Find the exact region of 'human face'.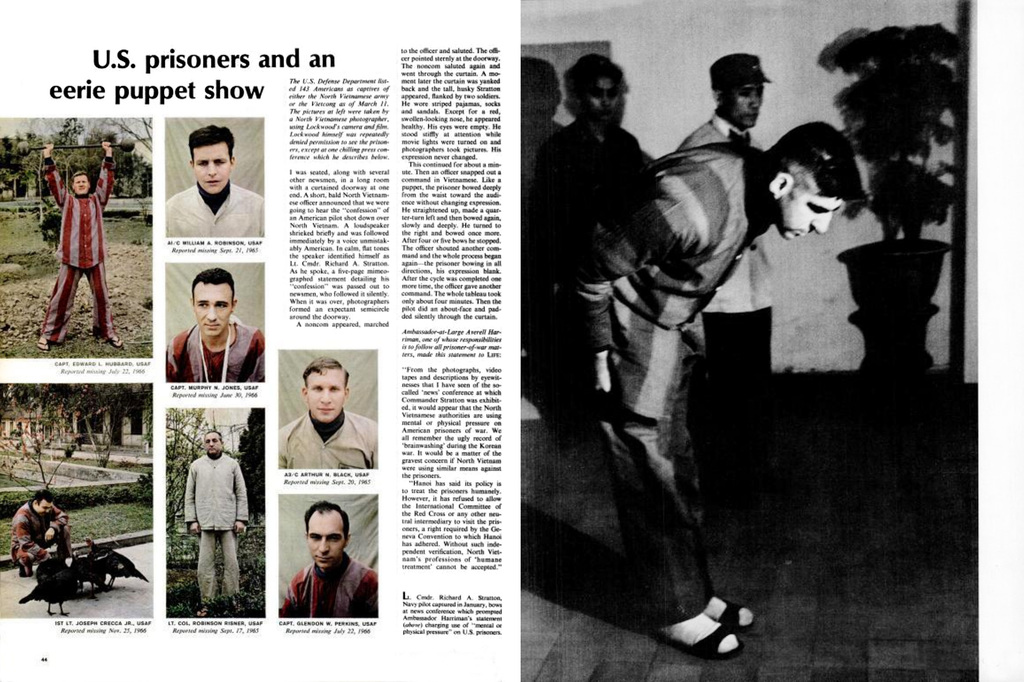
Exact region: region(194, 284, 231, 336).
